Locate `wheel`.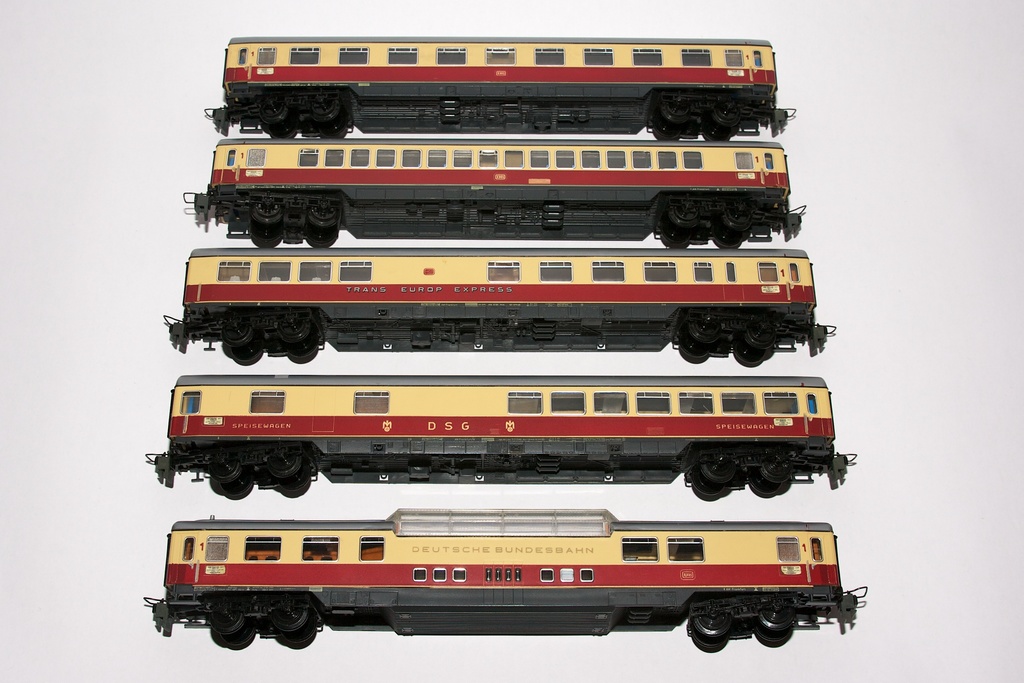
Bounding box: region(670, 202, 701, 226).
